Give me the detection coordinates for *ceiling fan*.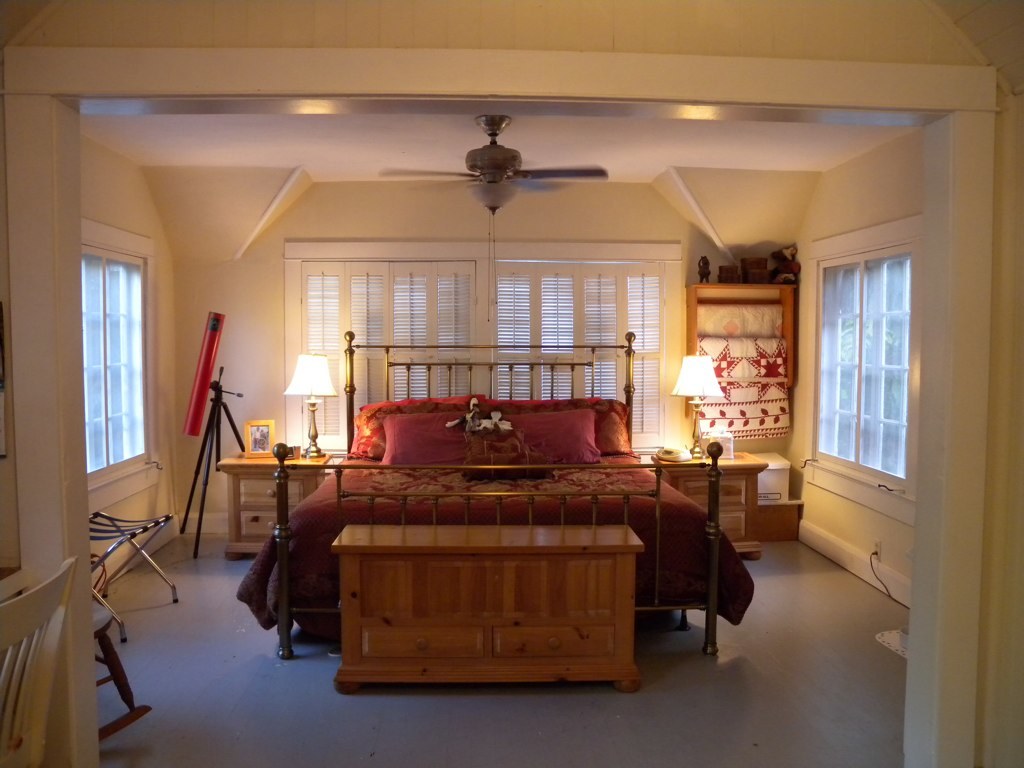
(left=376, top=112, right=608, bottom=321).
